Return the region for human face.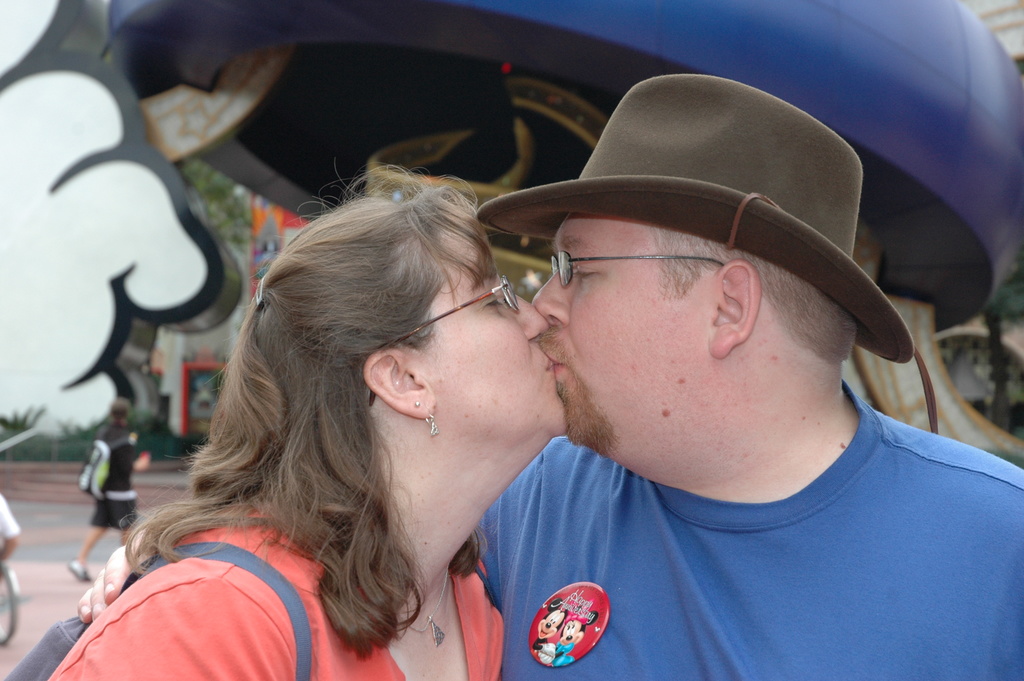
detection(388, 208, 572, 438).
